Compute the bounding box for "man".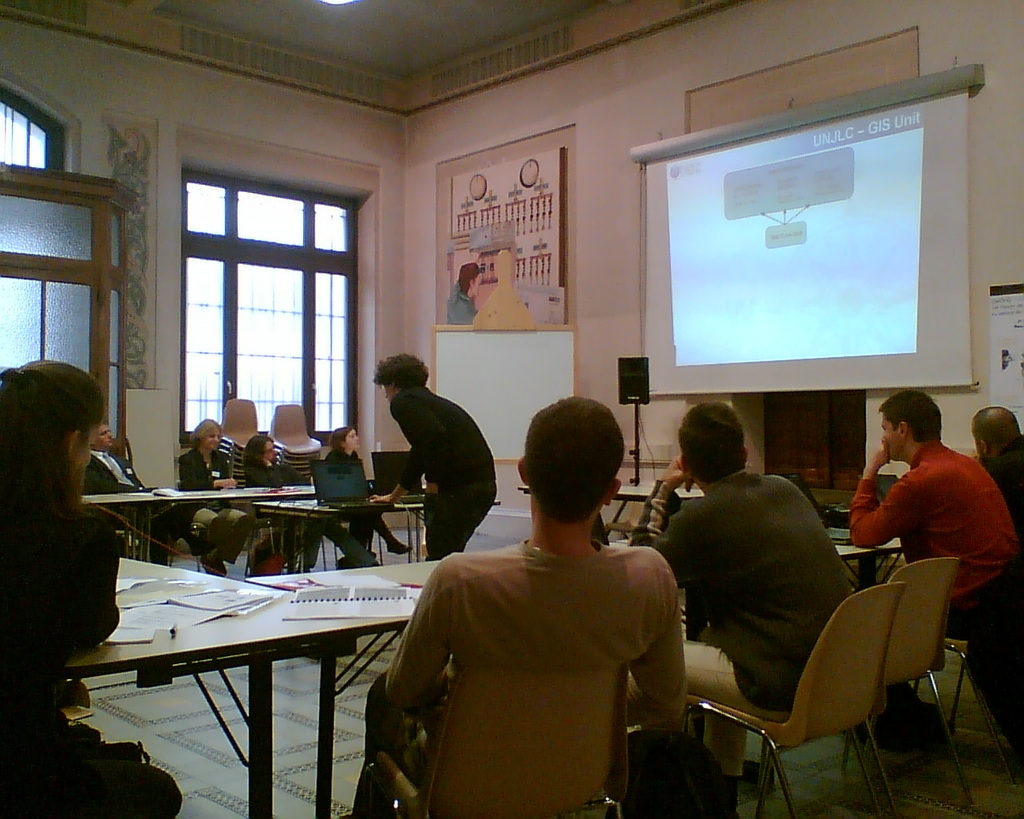
<bbox>446, 264, 480, 326</bbox>.
